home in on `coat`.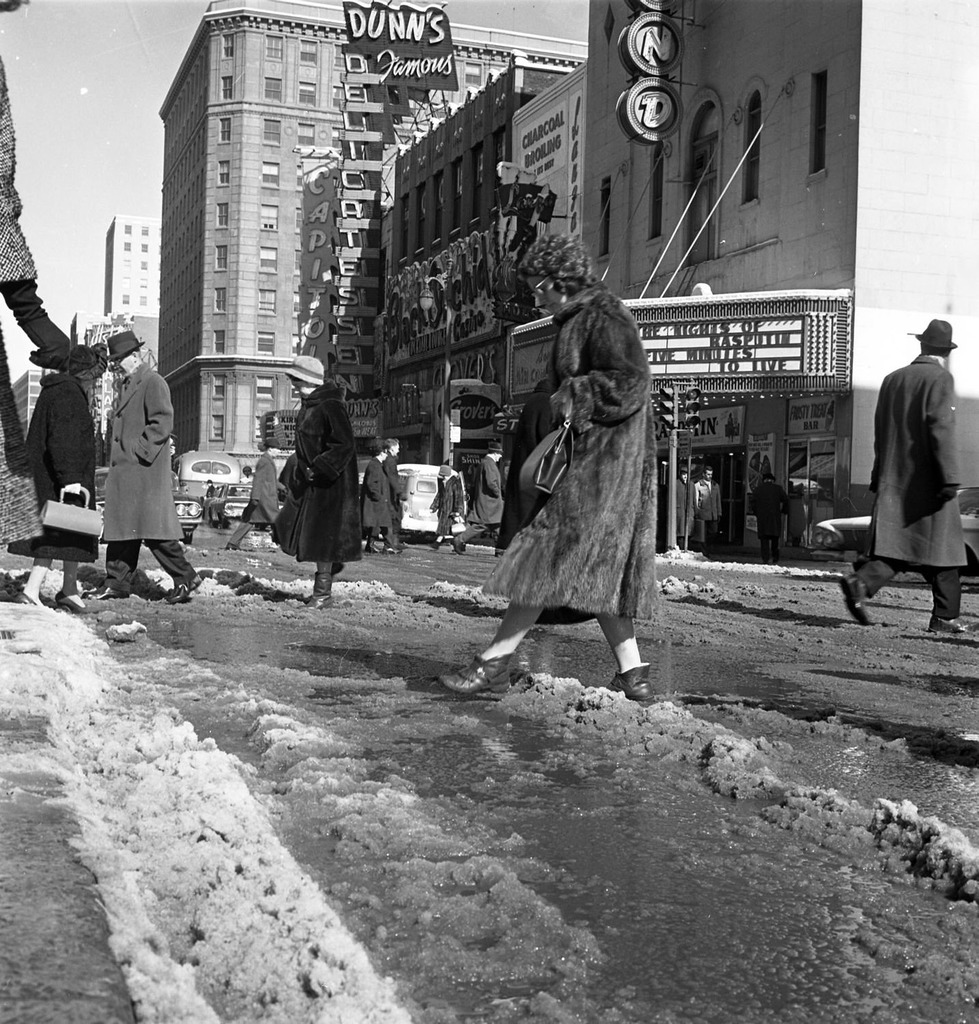
Homed in at <region>3, 369, 97, 560</region>.
